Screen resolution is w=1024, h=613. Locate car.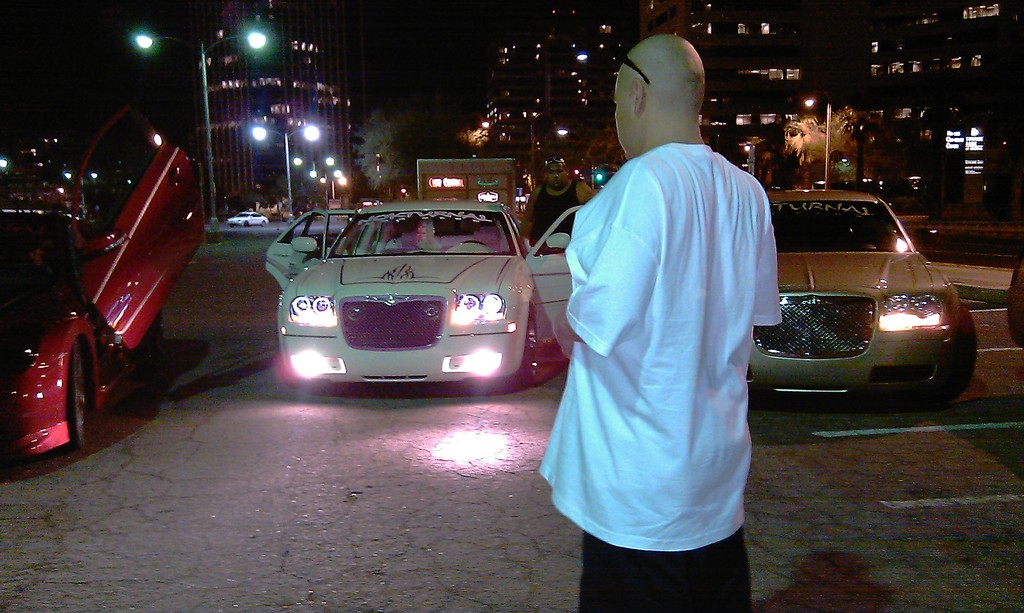
(0,106,210,458).
